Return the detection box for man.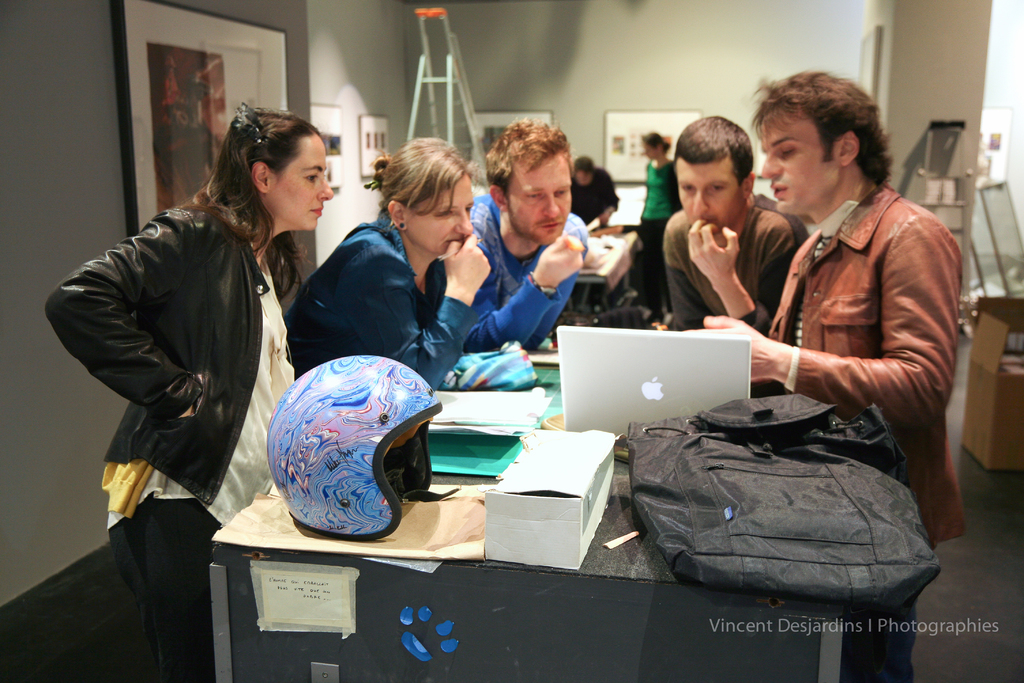
(x1=660, y1=115, x2=813, y2=336).
